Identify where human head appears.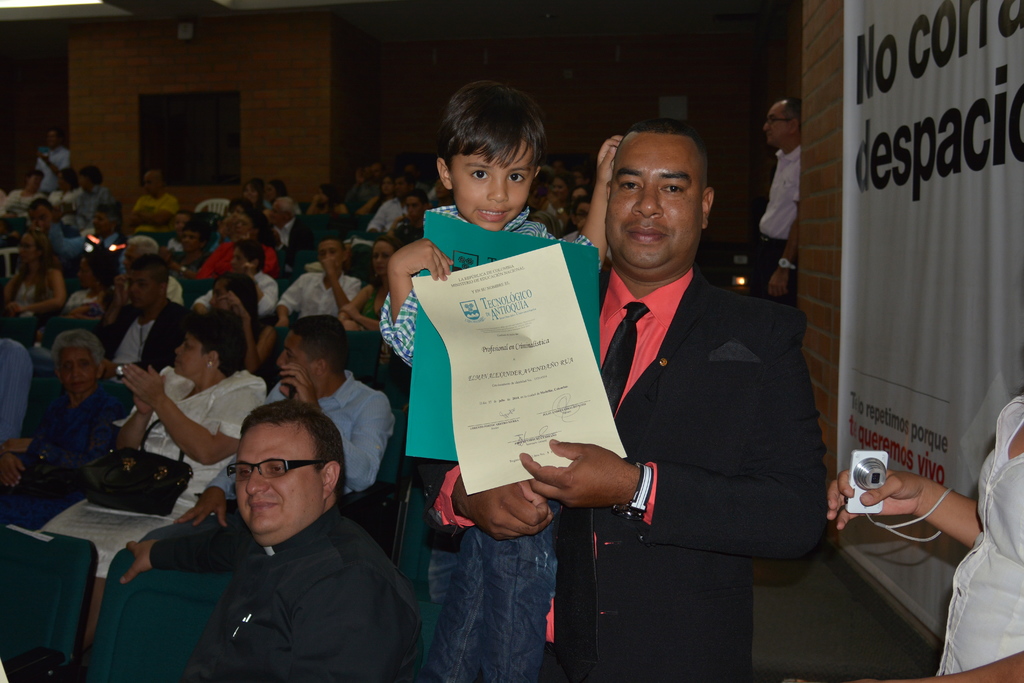
Appears at (left=49, top=331, right=106, bottom=397).
